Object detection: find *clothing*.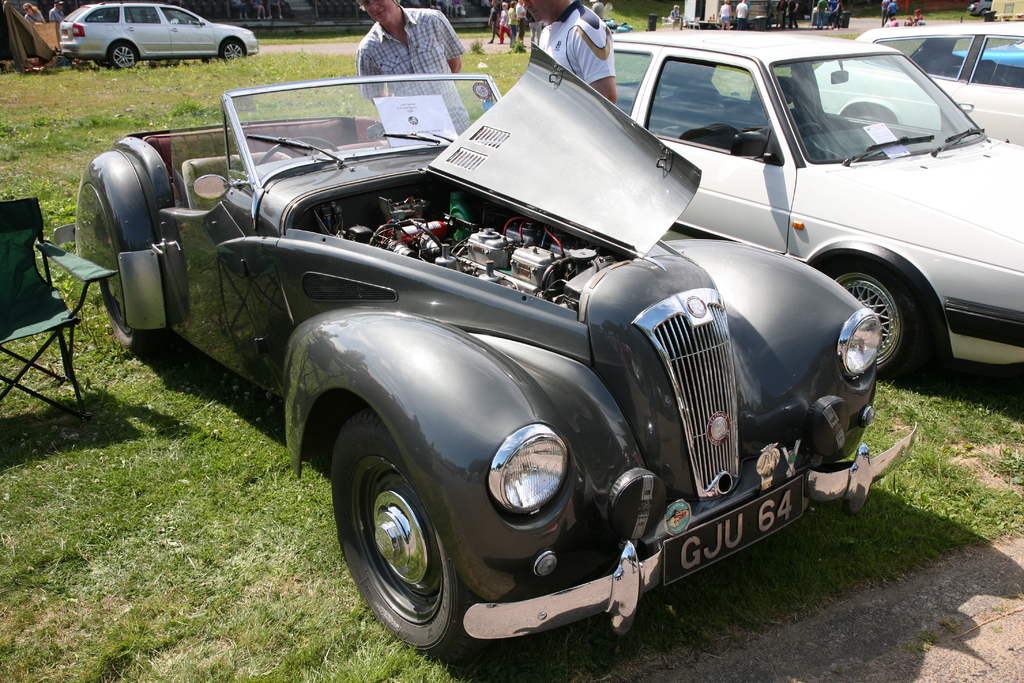
BBox(438, 0, 454, 19).
